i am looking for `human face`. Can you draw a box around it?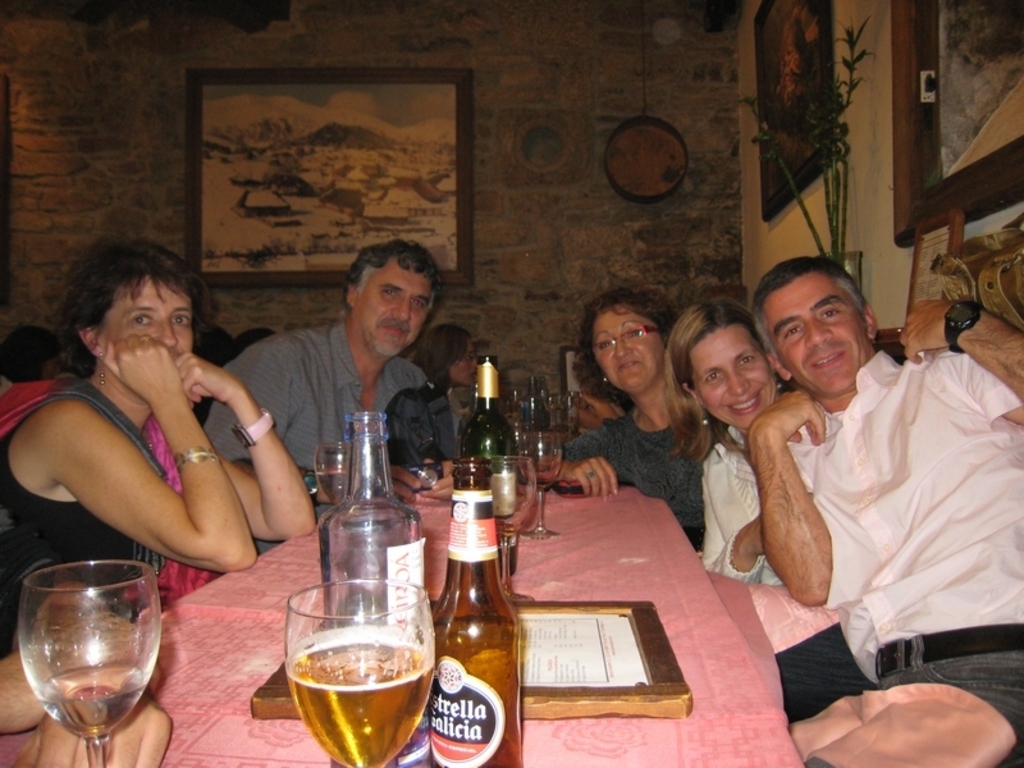
Sure, the bounding box is [365,268,430,349].
